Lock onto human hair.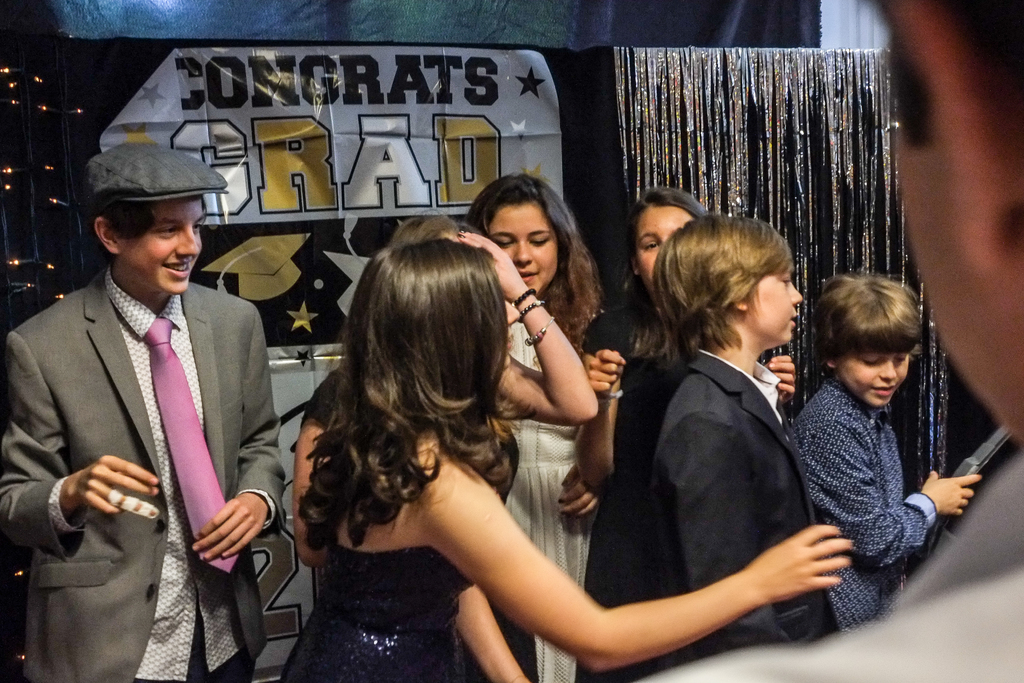
Locked: [x1=609, y1=180, x2=715, y2=368].
